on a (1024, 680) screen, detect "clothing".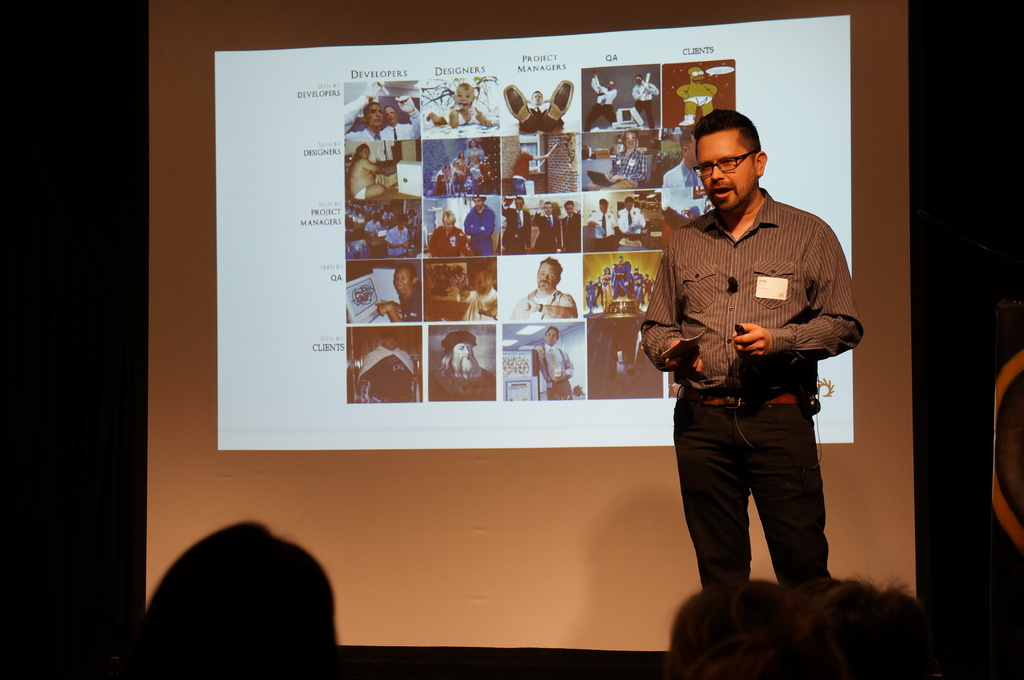
{"left": 428, "top": 360, "right": 492, "bottom": 406}.
